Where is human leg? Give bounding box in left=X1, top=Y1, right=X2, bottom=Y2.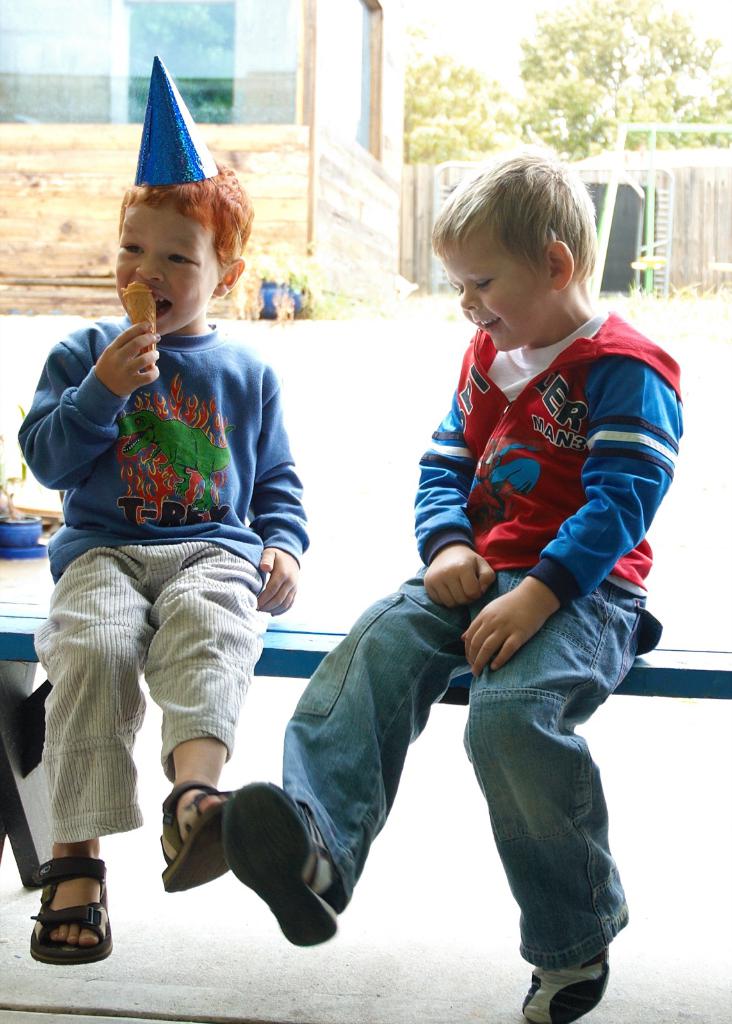
left=220, top=554, right=474, bottom=946.
